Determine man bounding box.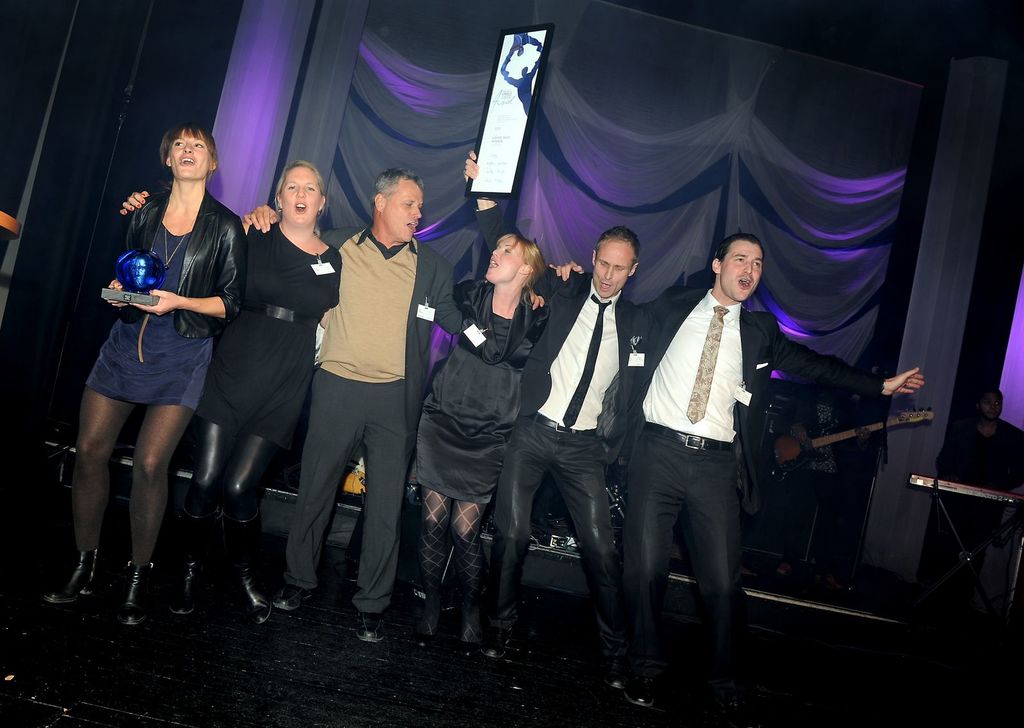
Determined: box(275, 159, 435, 637).
